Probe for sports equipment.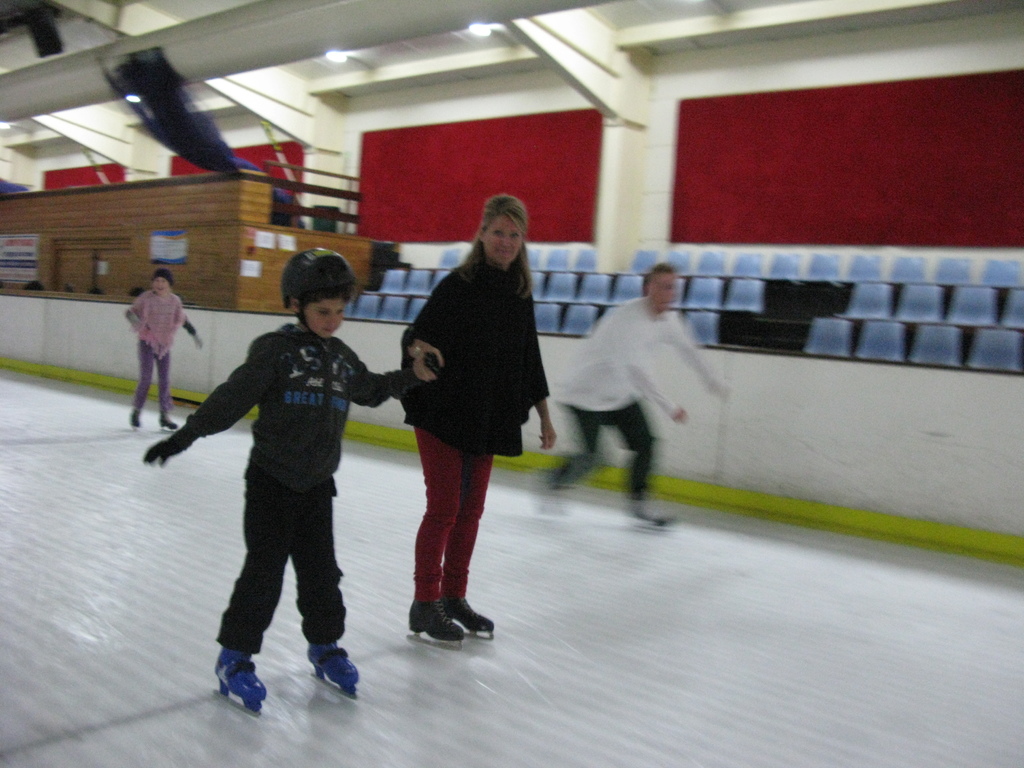
Probe result: rect(216, 645, 266, 712).
